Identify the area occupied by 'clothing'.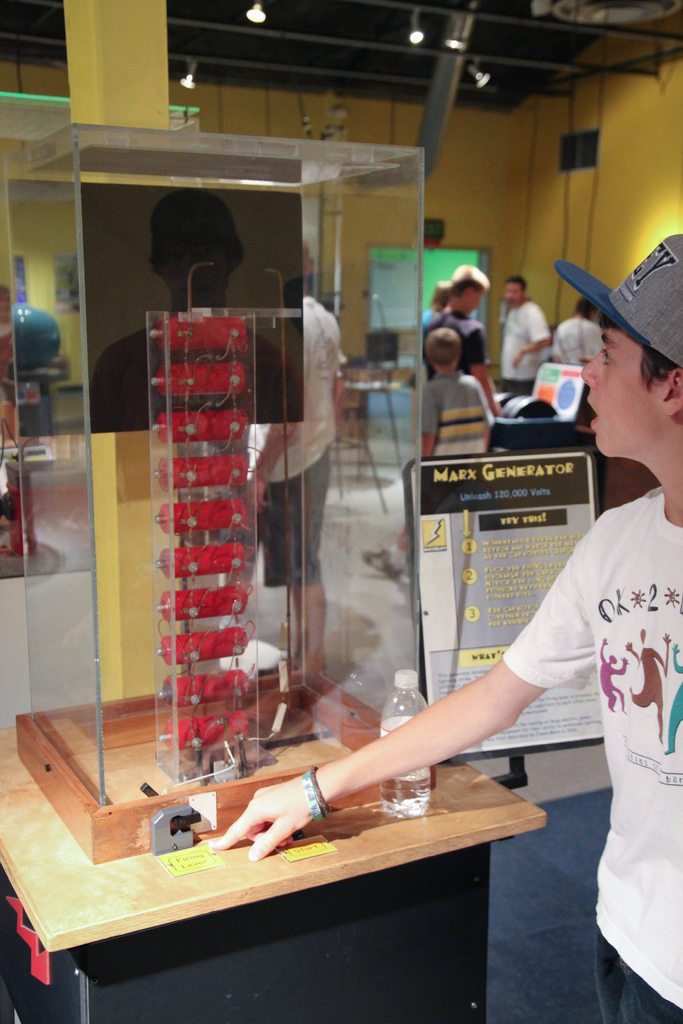
Area: [x1=506, y1=487, x2=682, y2=1011].
